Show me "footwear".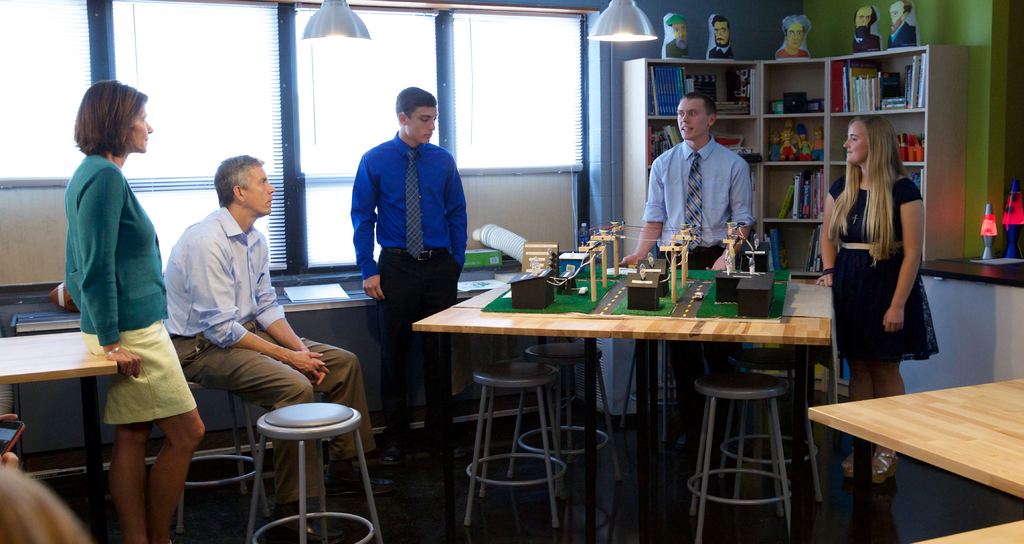
"footwear" is here: bbox=[674, 434, 689, 452].
